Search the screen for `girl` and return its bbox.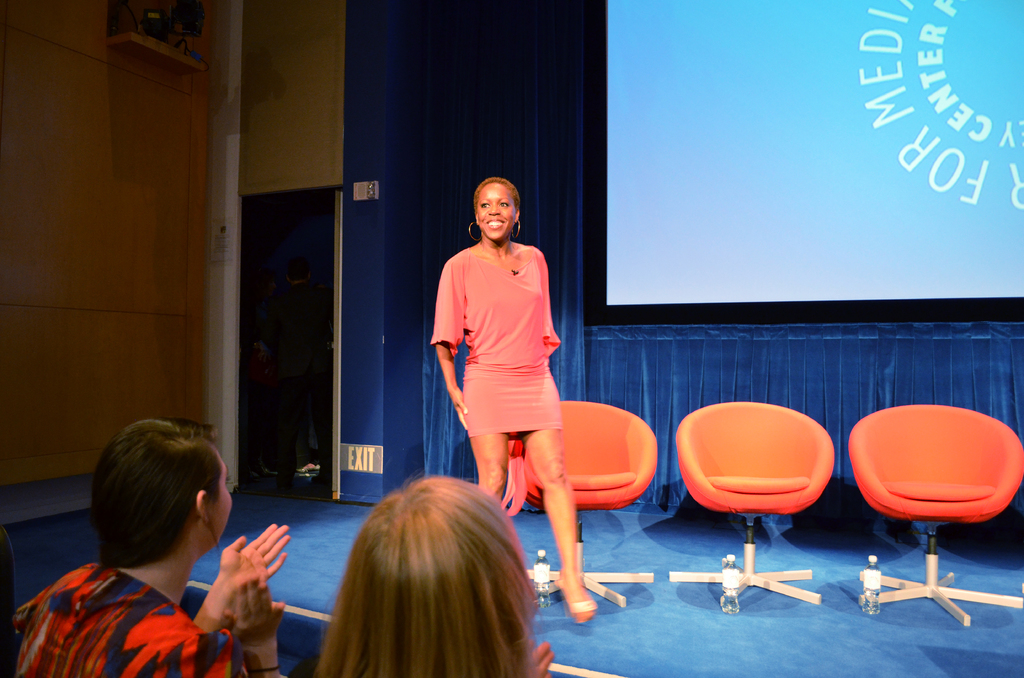
Found: [x1=307, y1=474, x2=551, y2=677].
